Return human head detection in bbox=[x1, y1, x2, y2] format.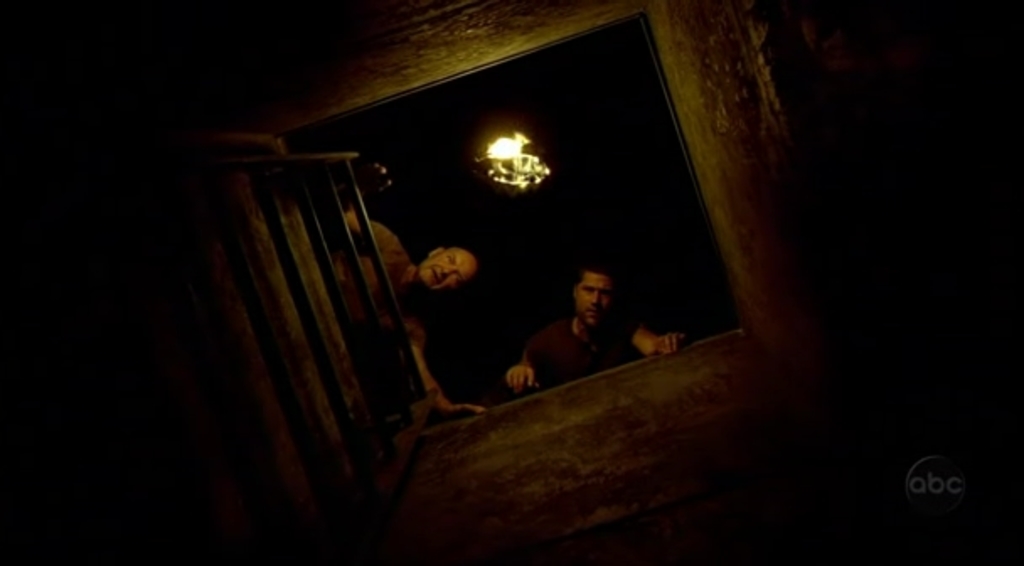
bbox=[416, 243, 478, 300].
